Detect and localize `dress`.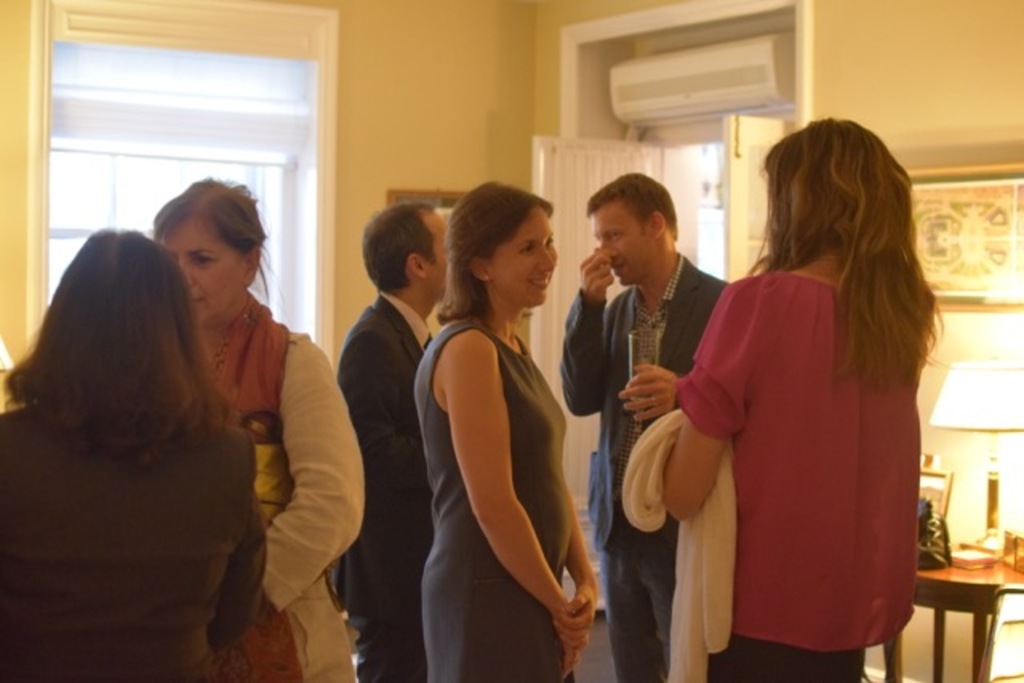
Localized at 248/330/362/681.
